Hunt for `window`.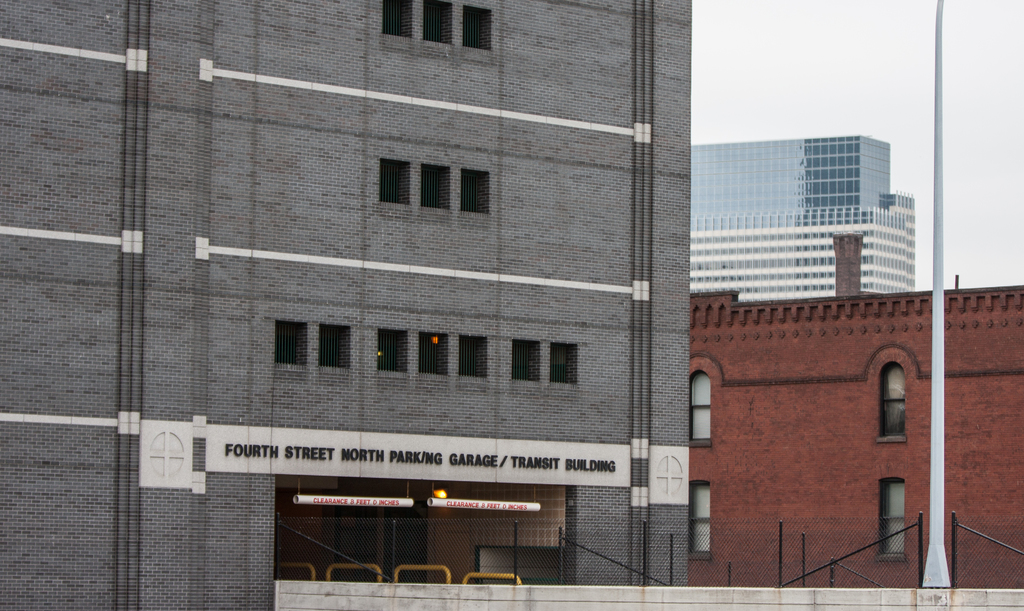
Hunted down at 460,335,488,379.
